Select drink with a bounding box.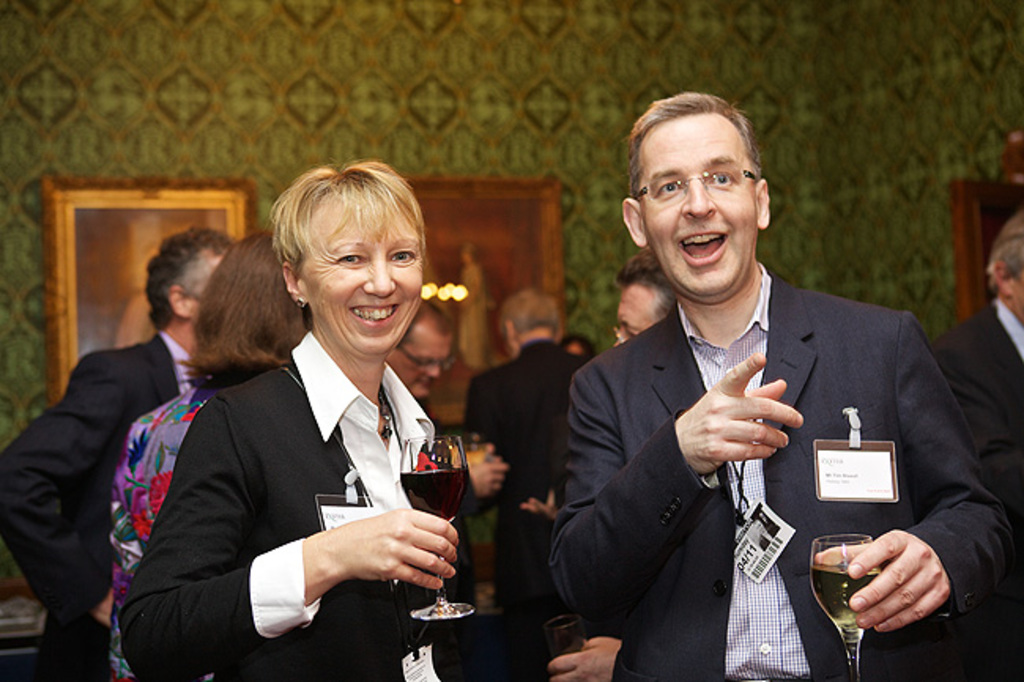
397/468/466/532.
